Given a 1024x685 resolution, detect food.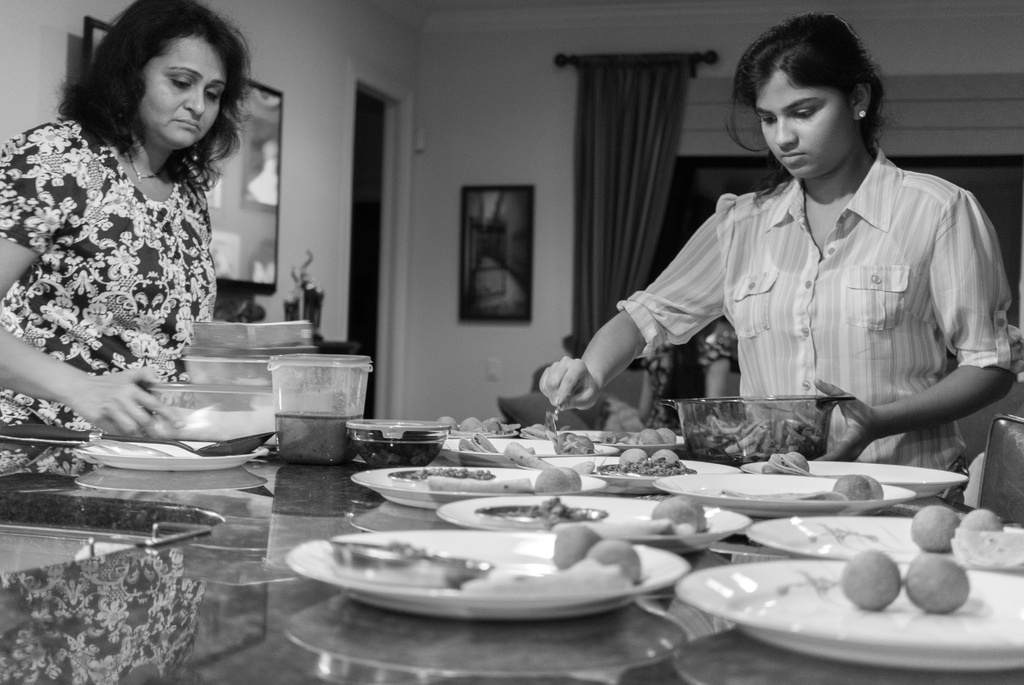
pyautogui.locateOnScreen(835, 472, 872, 501).
